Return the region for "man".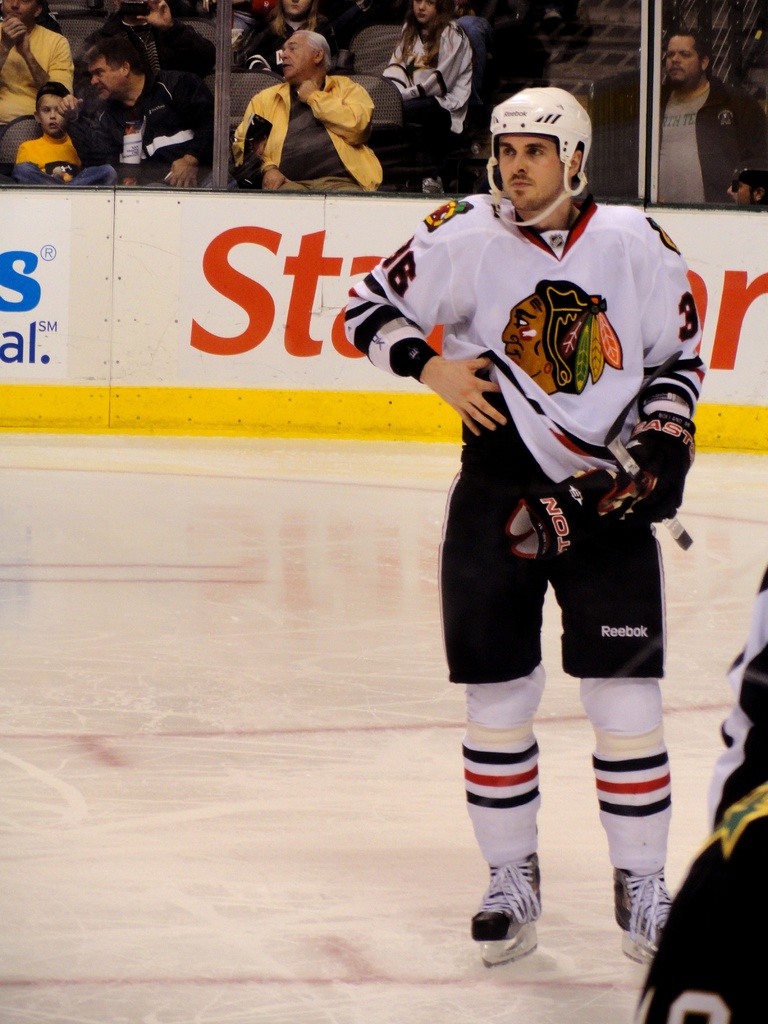
detection(217, 22, 387, 203).
